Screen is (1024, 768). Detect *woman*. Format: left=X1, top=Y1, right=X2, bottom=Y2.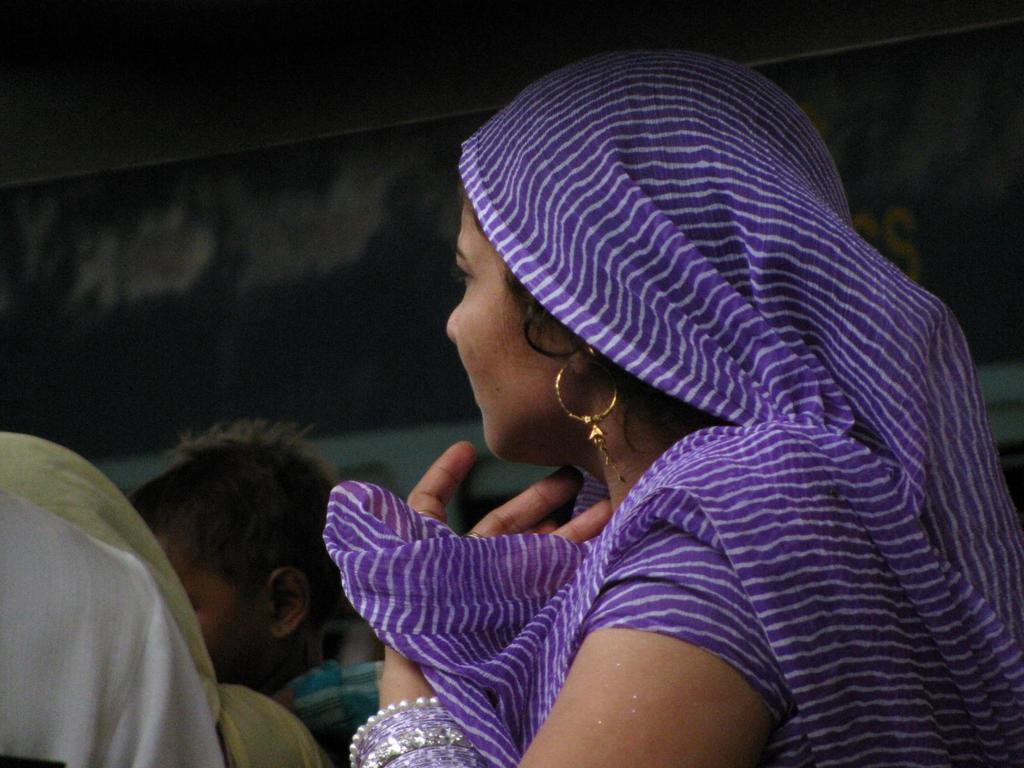
left=247, top=54, right=1005, bottom=753.
